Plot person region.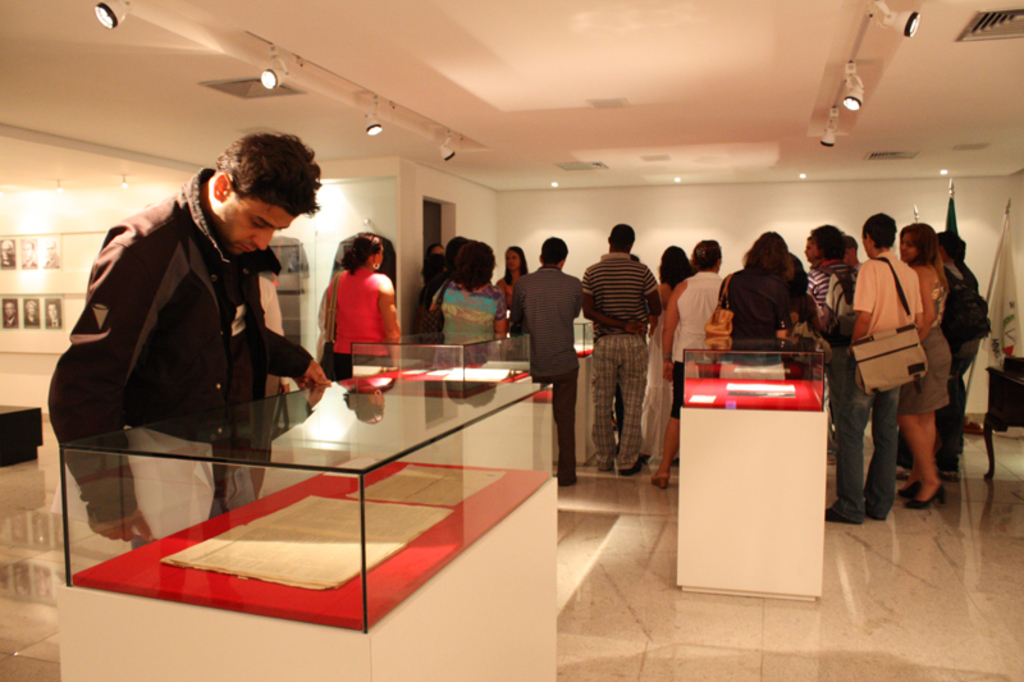
Plotted at 255, 256, 284, 488.
